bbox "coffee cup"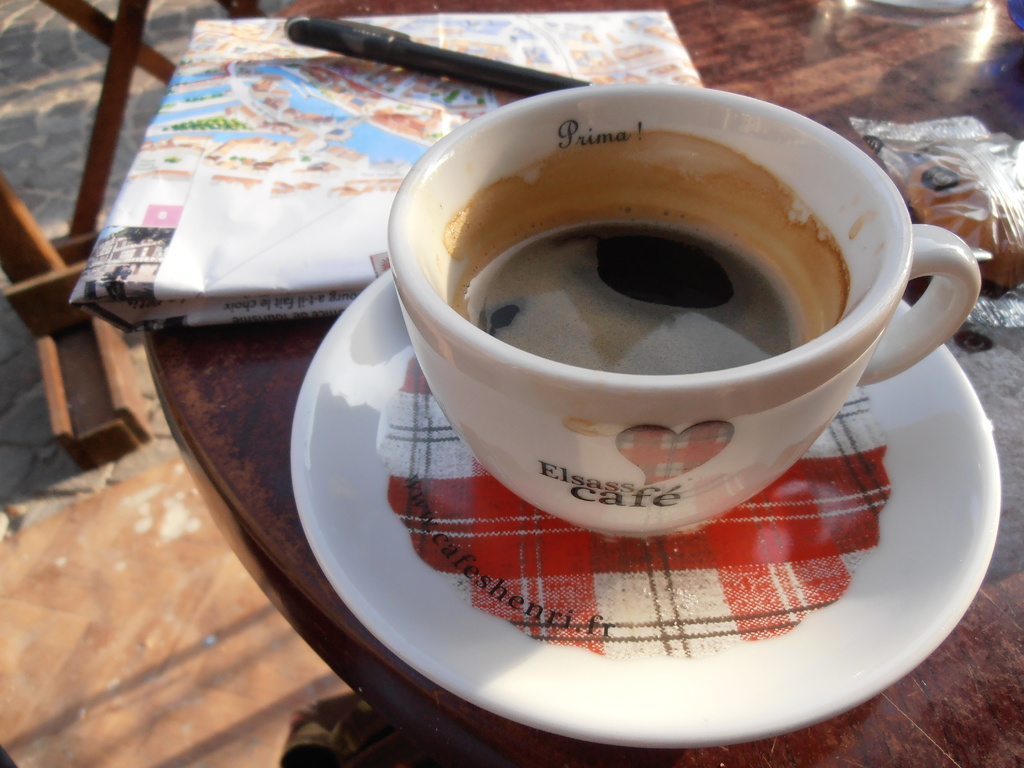
l=381, t=80, r=984, b=540
